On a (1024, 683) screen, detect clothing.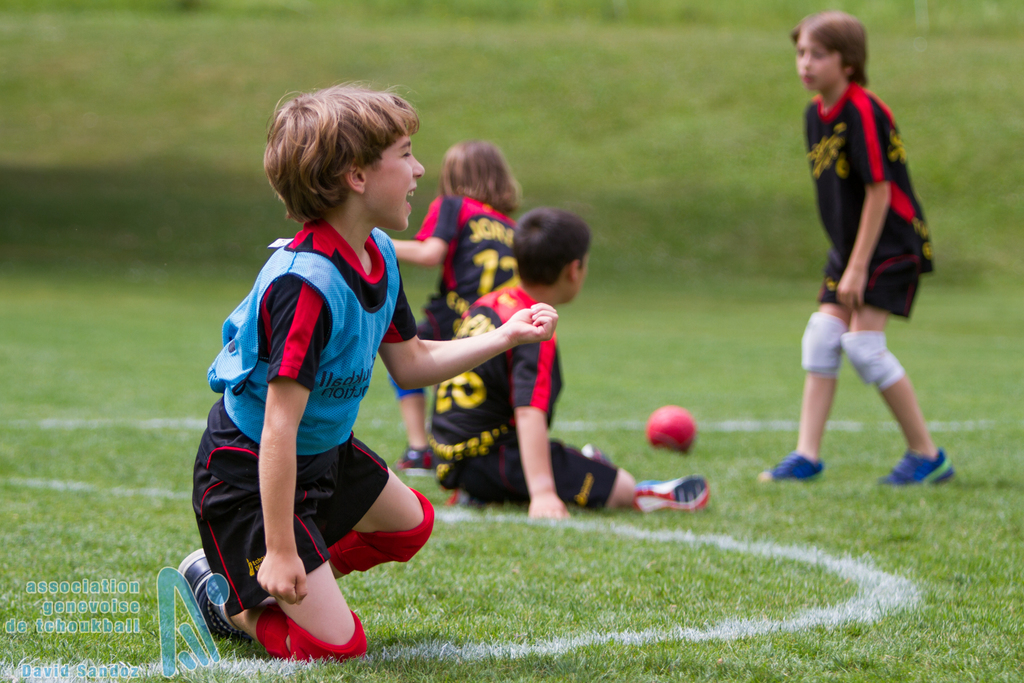
pyautogui.locateOnScreen(807, 64, 938, 331).
